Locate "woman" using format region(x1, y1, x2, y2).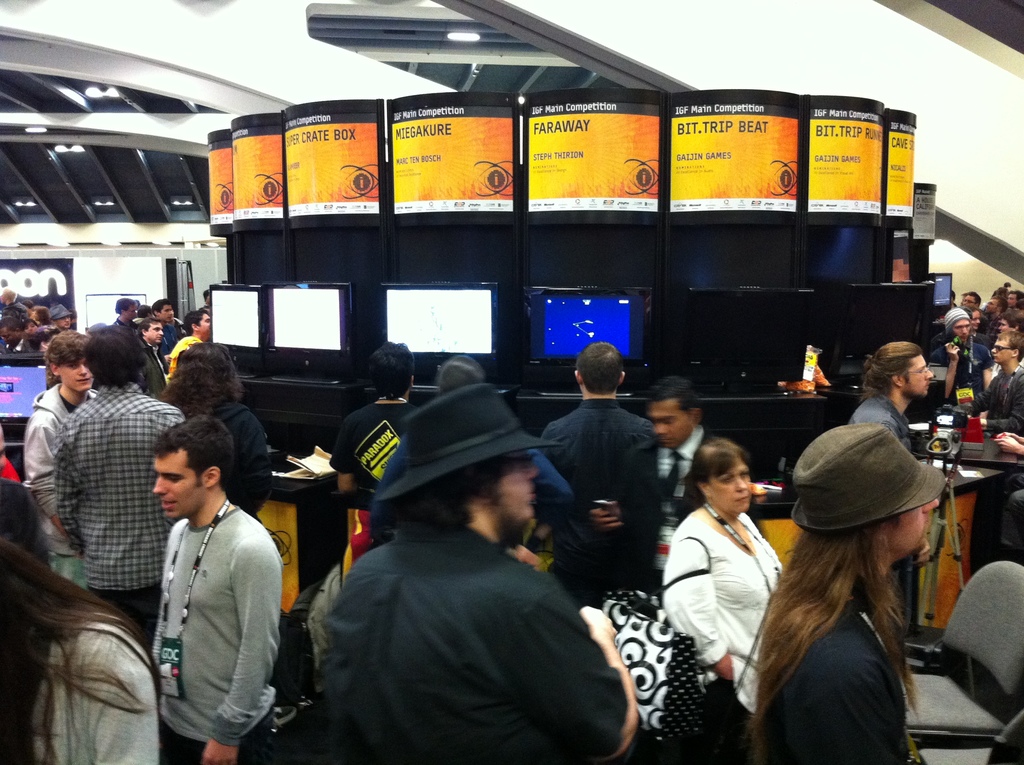
region(164, 339, 275, 520).
